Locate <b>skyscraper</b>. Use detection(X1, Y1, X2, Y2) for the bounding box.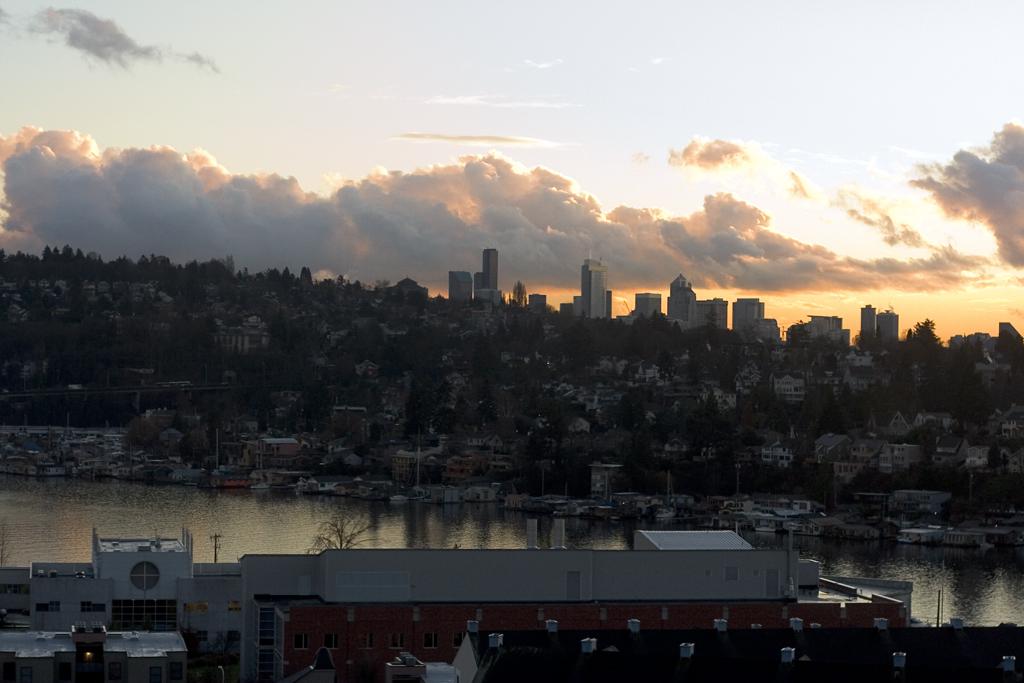
detection(732, 293, 780, 343).
